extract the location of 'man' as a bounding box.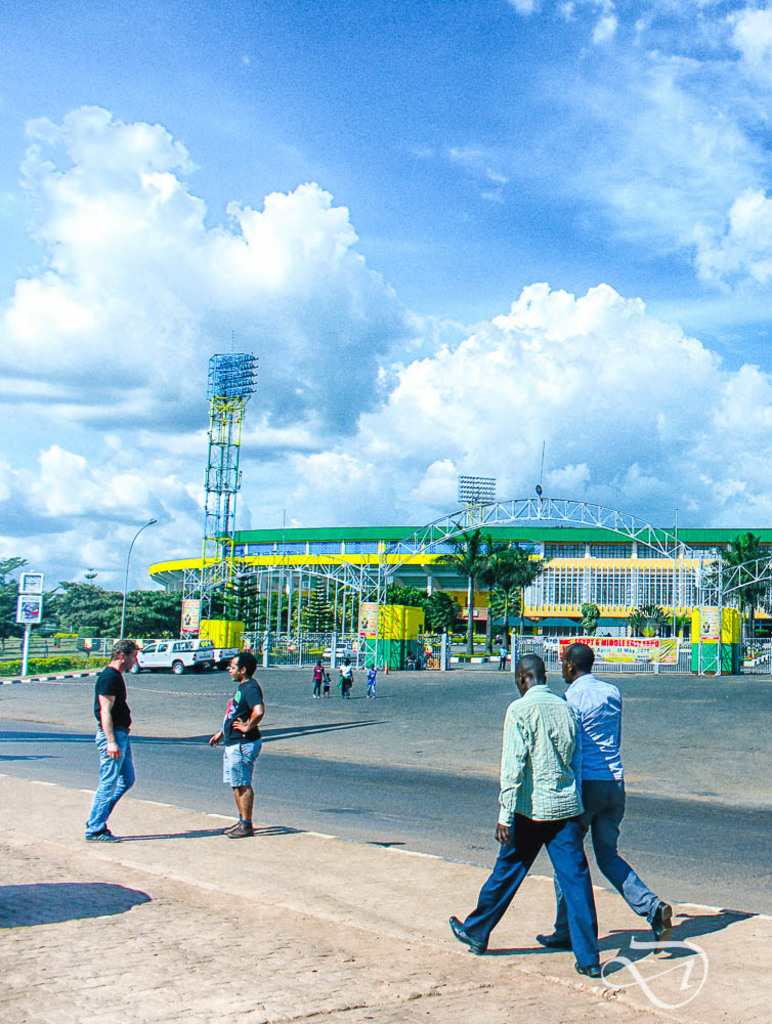
bbox=(69, 629, 139, 839).
